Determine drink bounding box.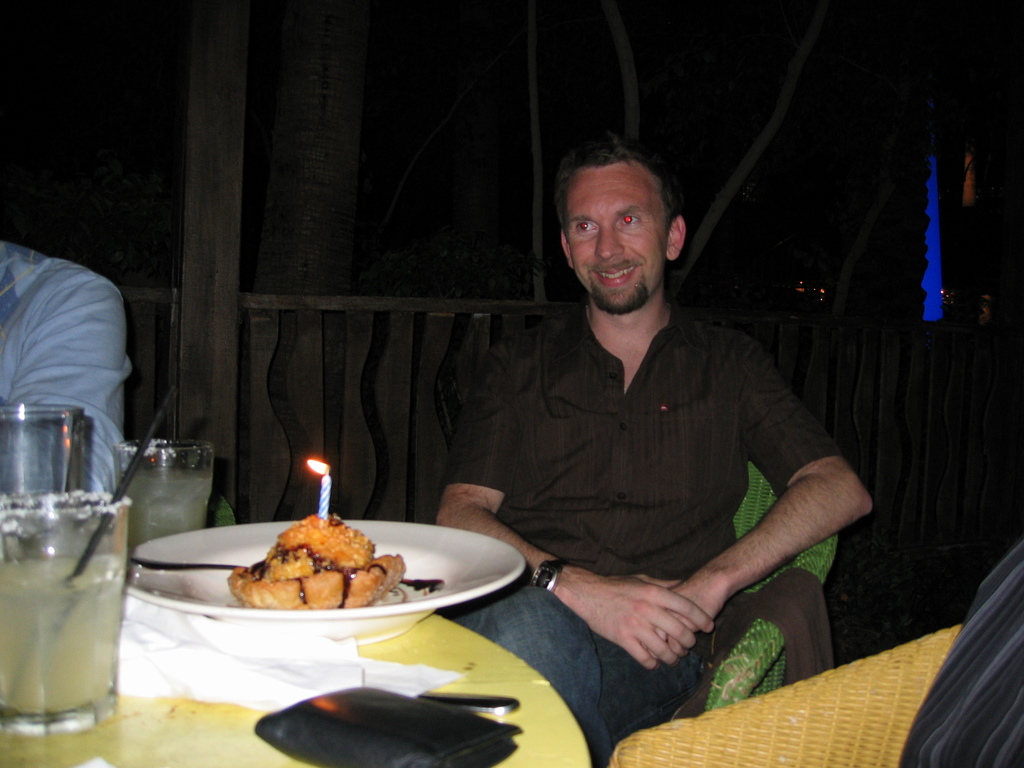
Determined: (0,553,128,708).
